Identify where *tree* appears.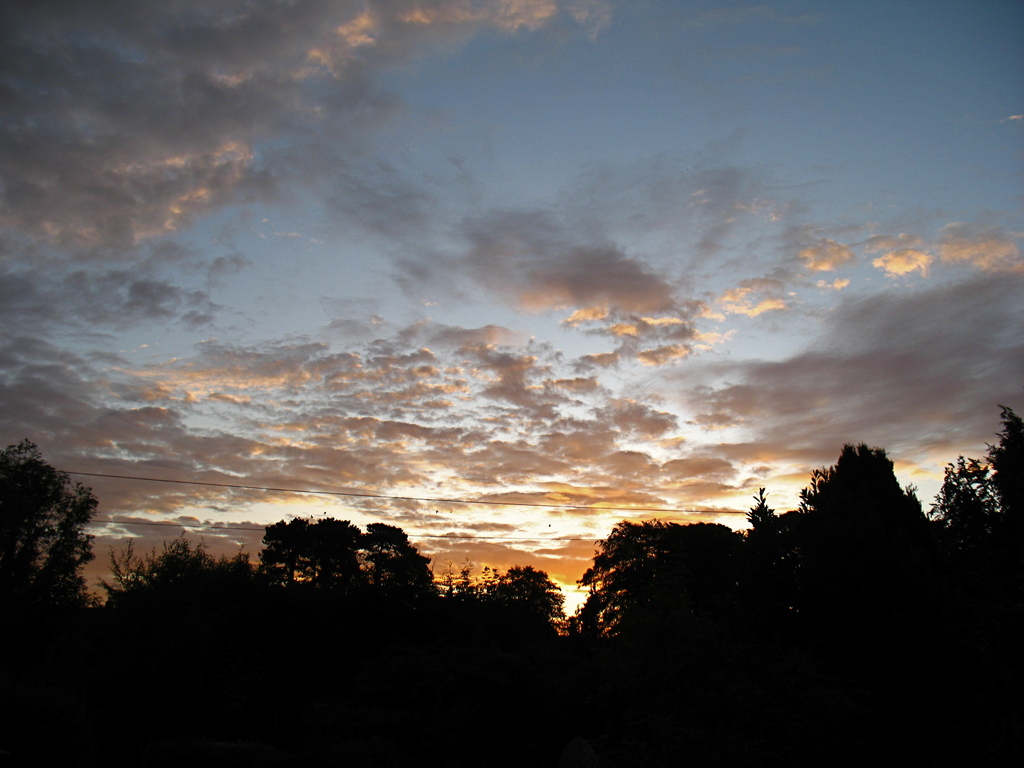
Appears at box=[260, 511, 453, 767].
